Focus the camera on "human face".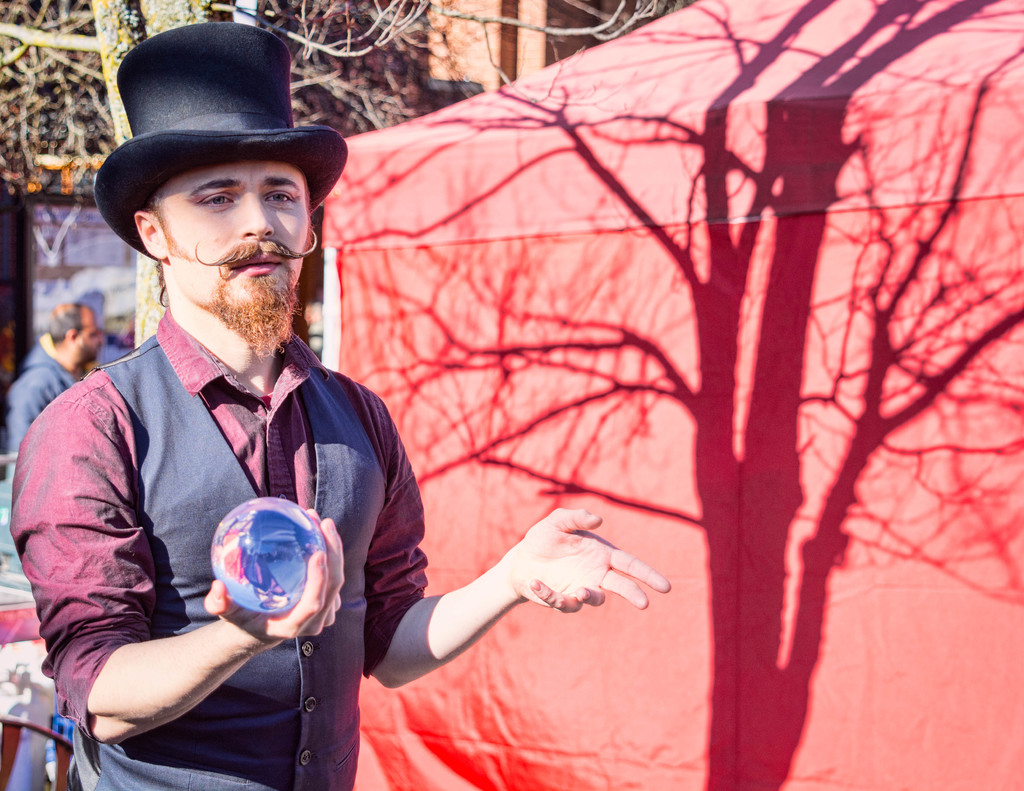
Focus region: locate(161, 161, 310, 308).
